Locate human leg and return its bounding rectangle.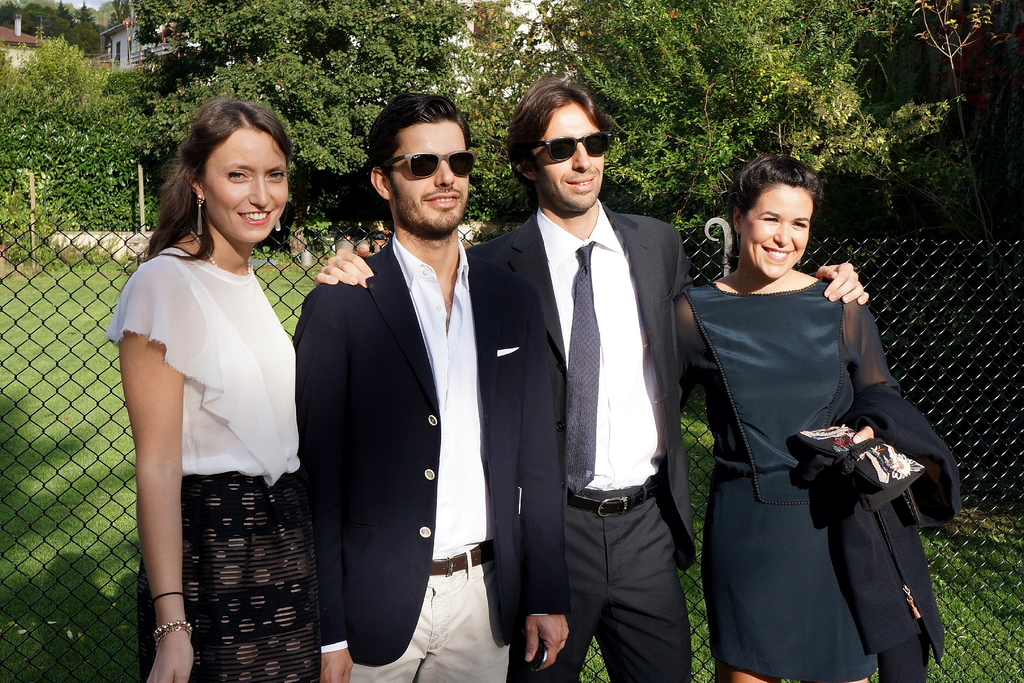
rect(500, 503, 593, 682).
